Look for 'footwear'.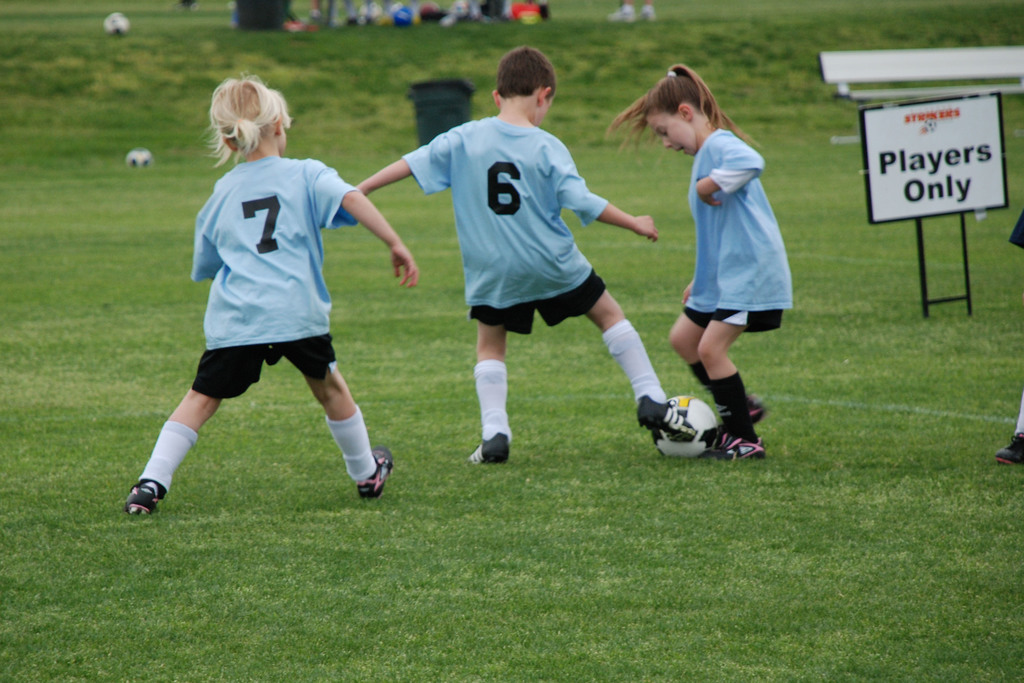
Found: rect(465, 434, 509, 463).
